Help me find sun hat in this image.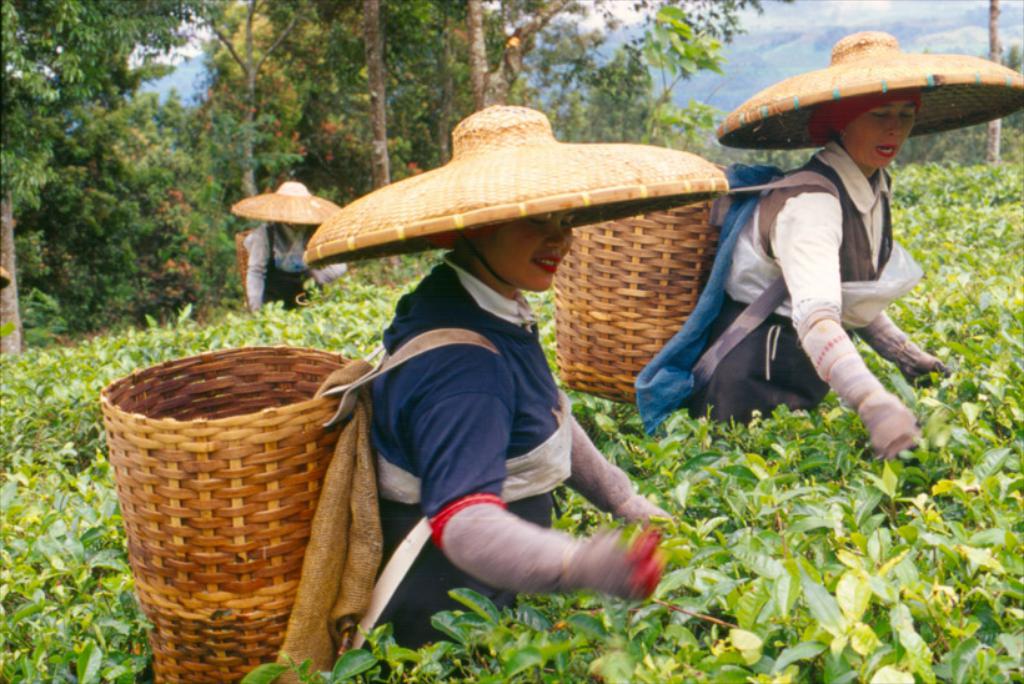
Found it: l=227, t=171, r=337, b=225.
